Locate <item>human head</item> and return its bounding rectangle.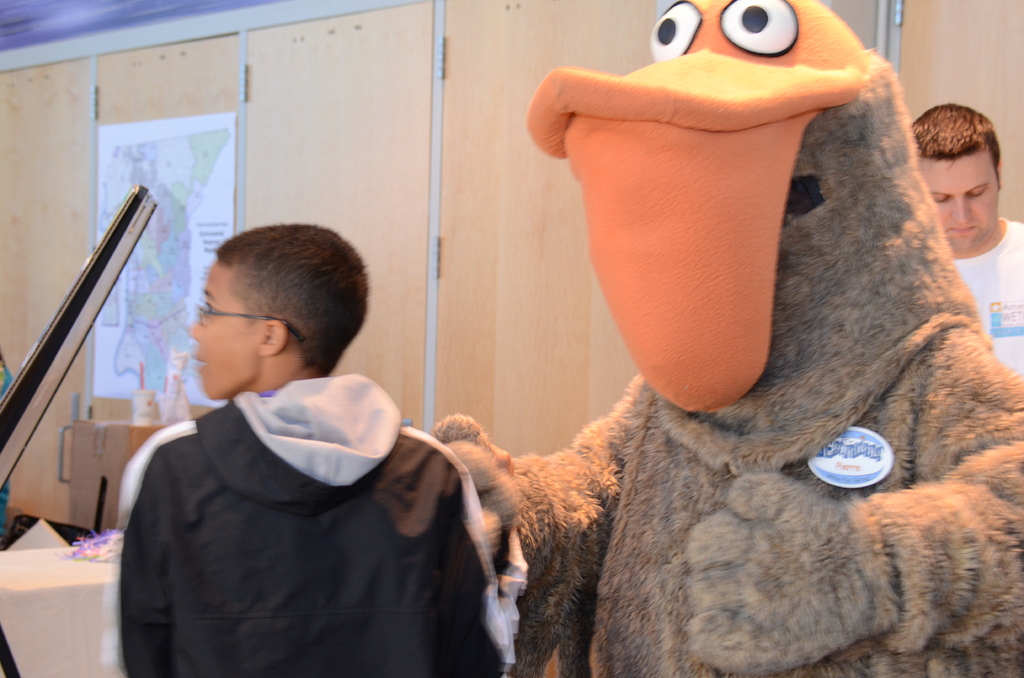
903 93 1012 261.
